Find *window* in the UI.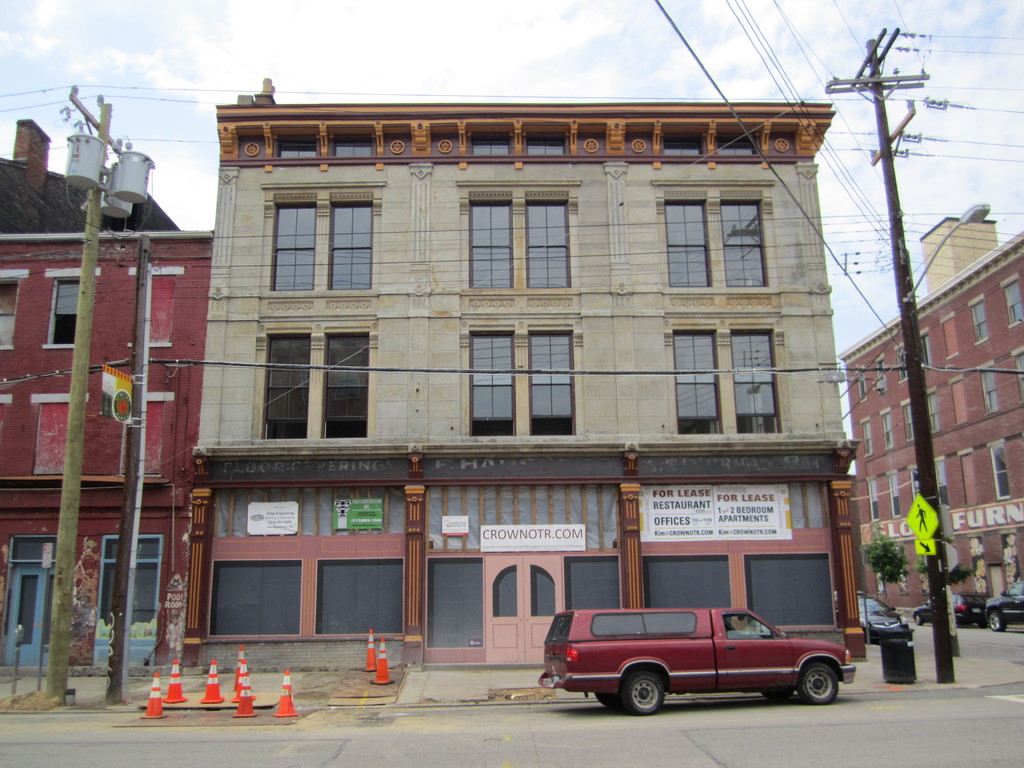
UI element at 327 199 379 292.
